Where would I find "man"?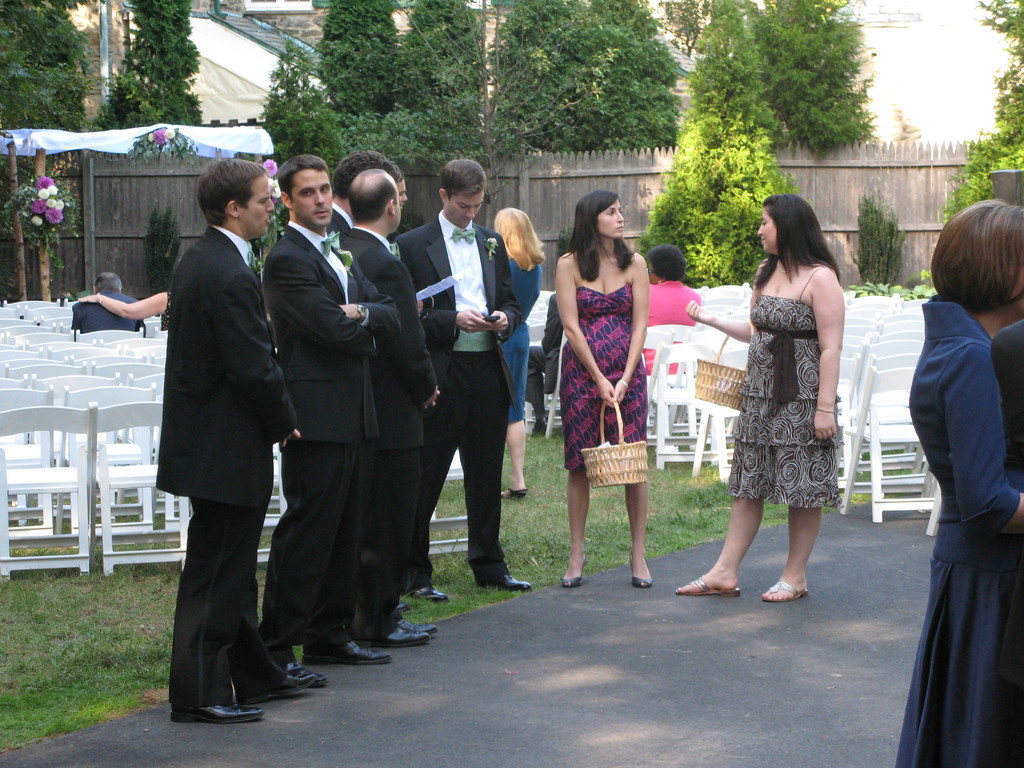
At select_region(335, 170, 442, 644).
